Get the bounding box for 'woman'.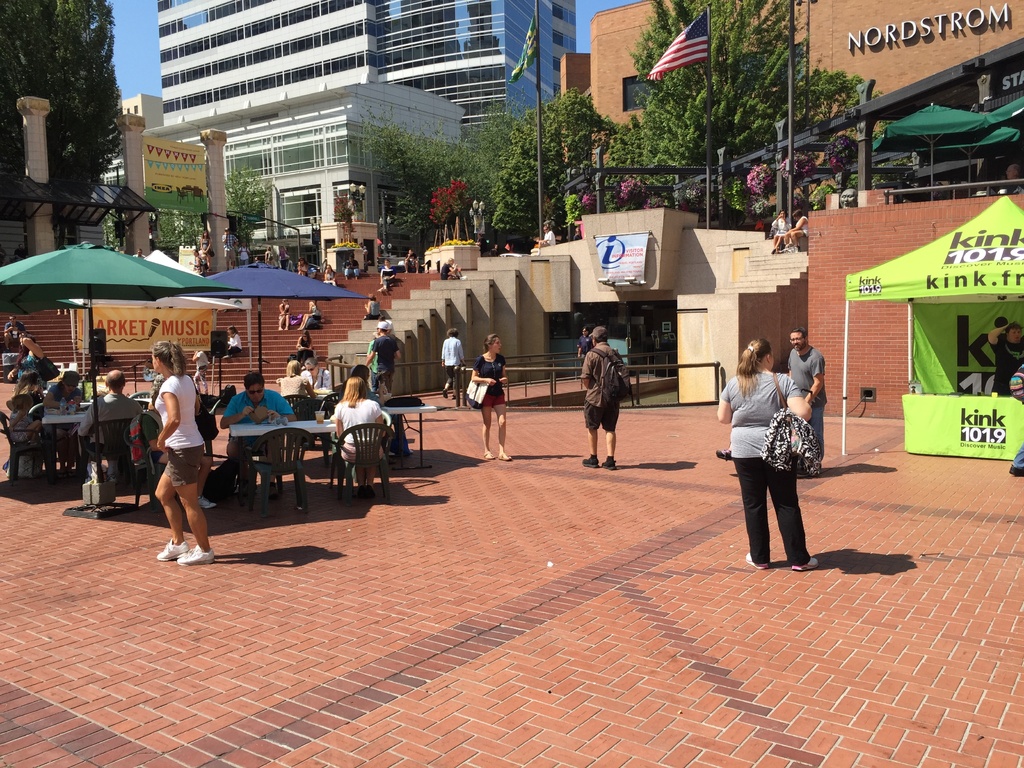
<box>276,297,289,335</box>.
